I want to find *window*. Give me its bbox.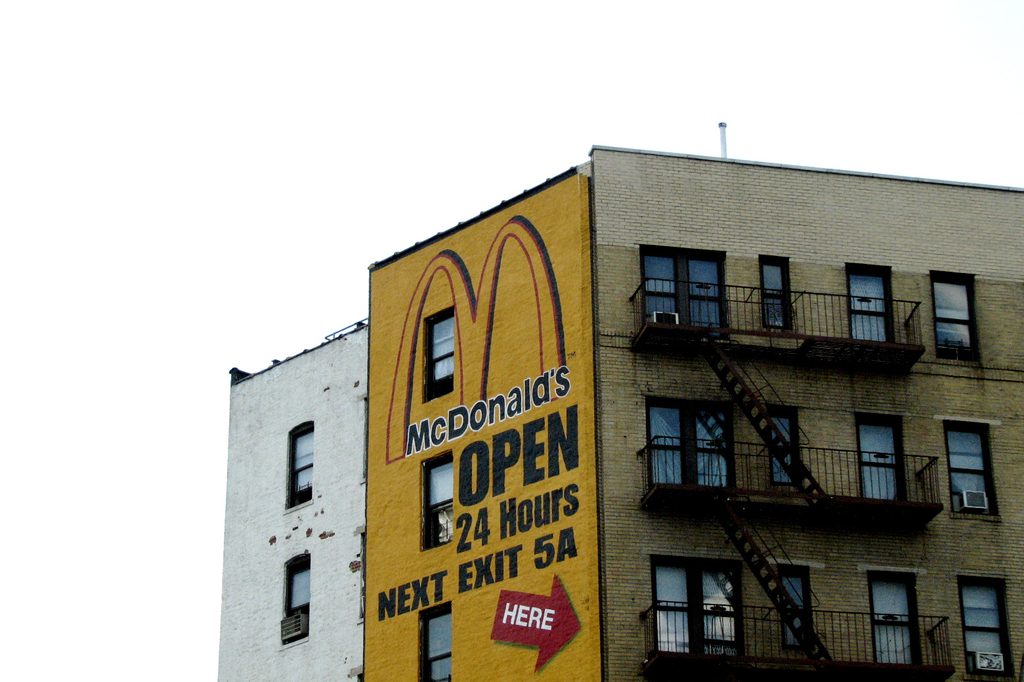
l=757, t=402, r=804, b=506.
